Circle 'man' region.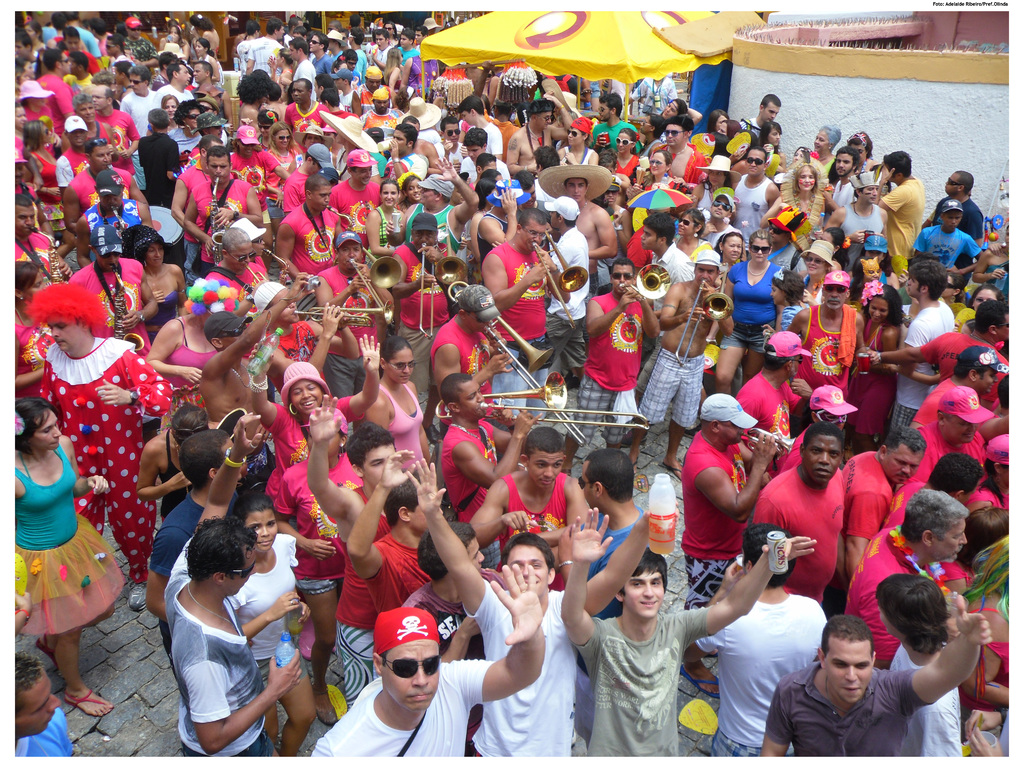
Region: x1=536 y1=165 x2=624 y2=291.
